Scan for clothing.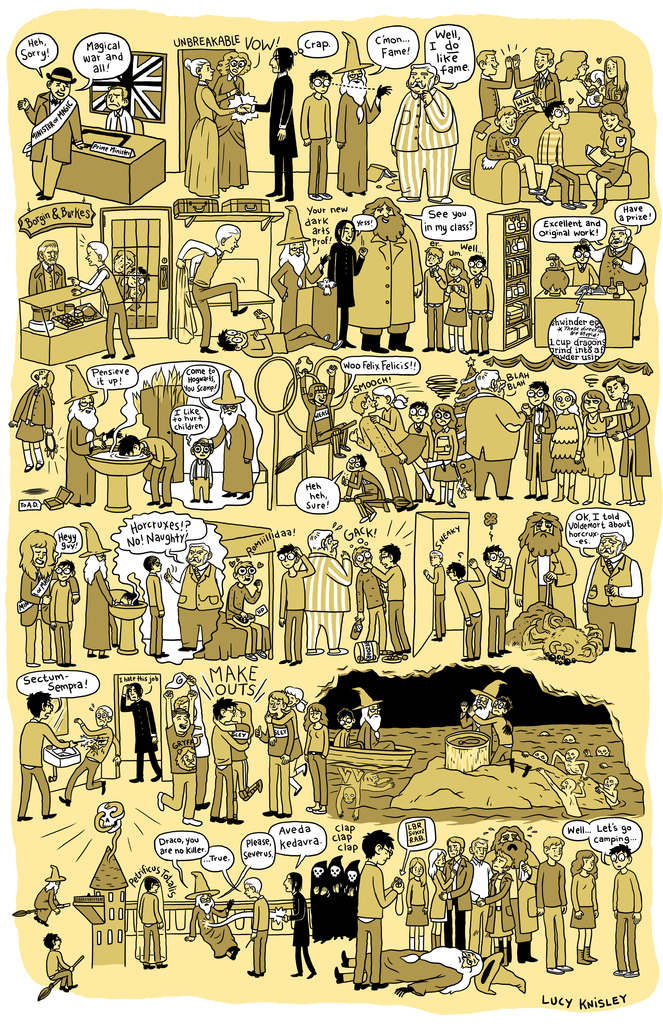
Scan result: [x1=265, y1=714, x2=299, y2=807].
